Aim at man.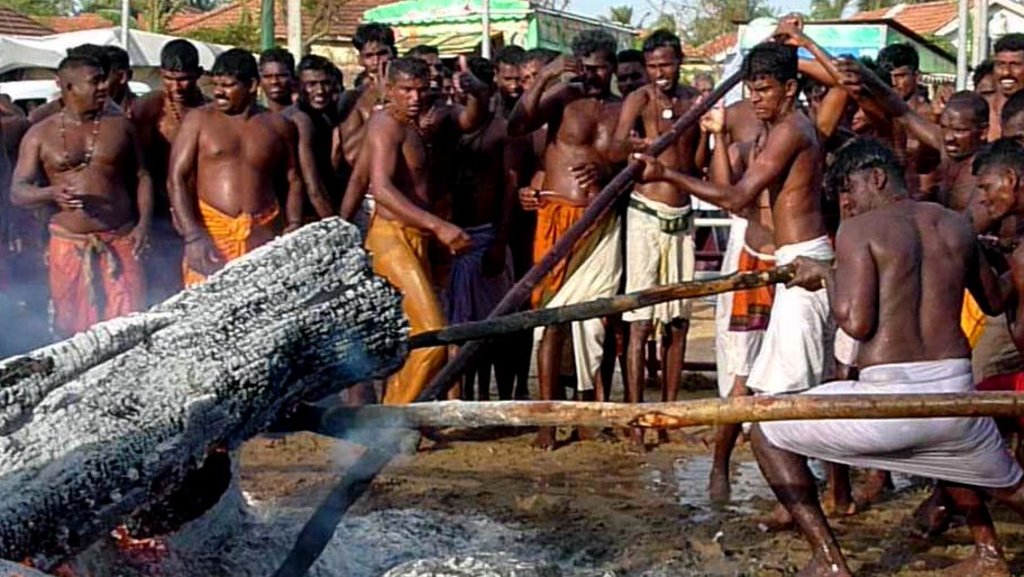
Aimed at [x1=26, y1=45, x2=139, y2=344].
